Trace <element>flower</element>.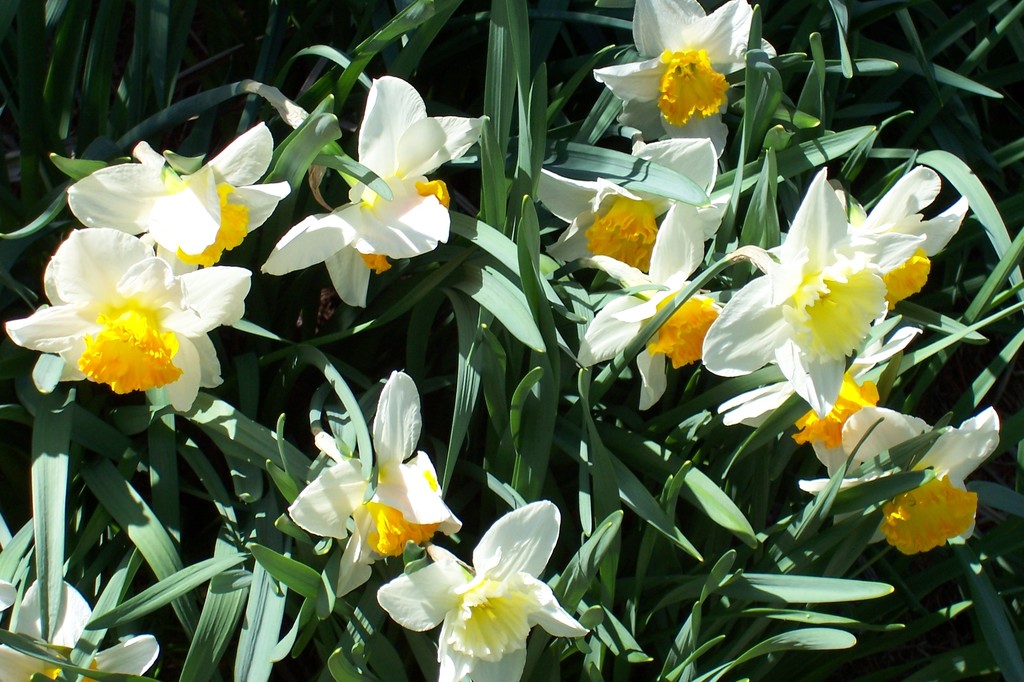
Traced to 282/380/446/575.
